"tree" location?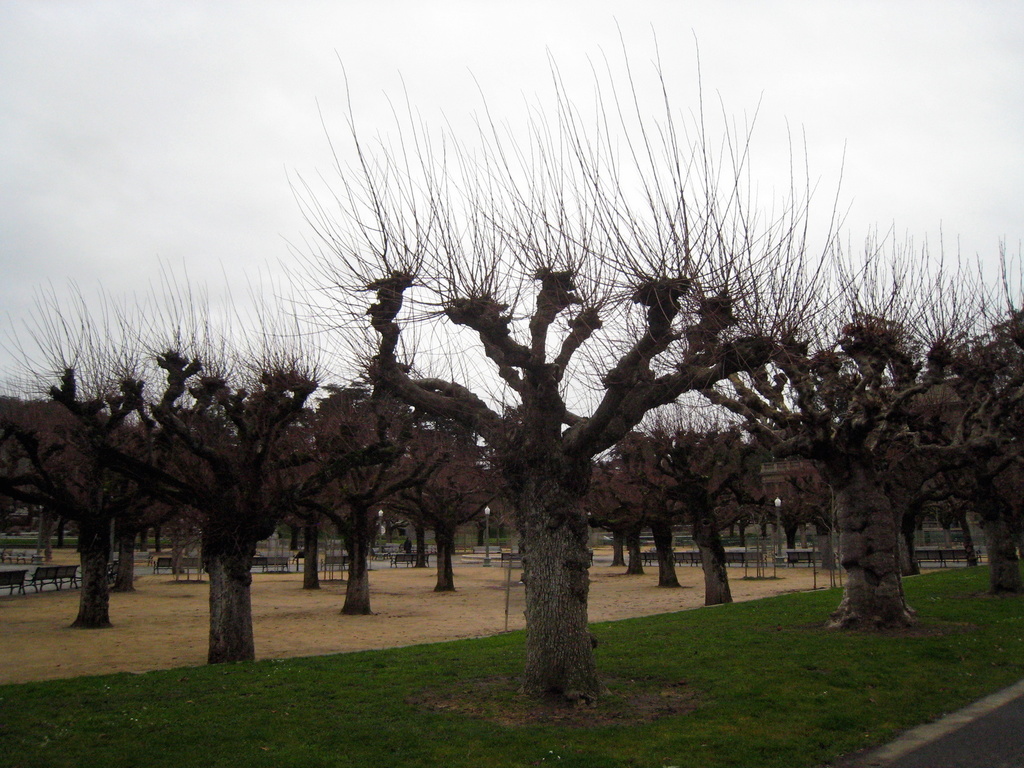
region(0, 280, 163, 628)
